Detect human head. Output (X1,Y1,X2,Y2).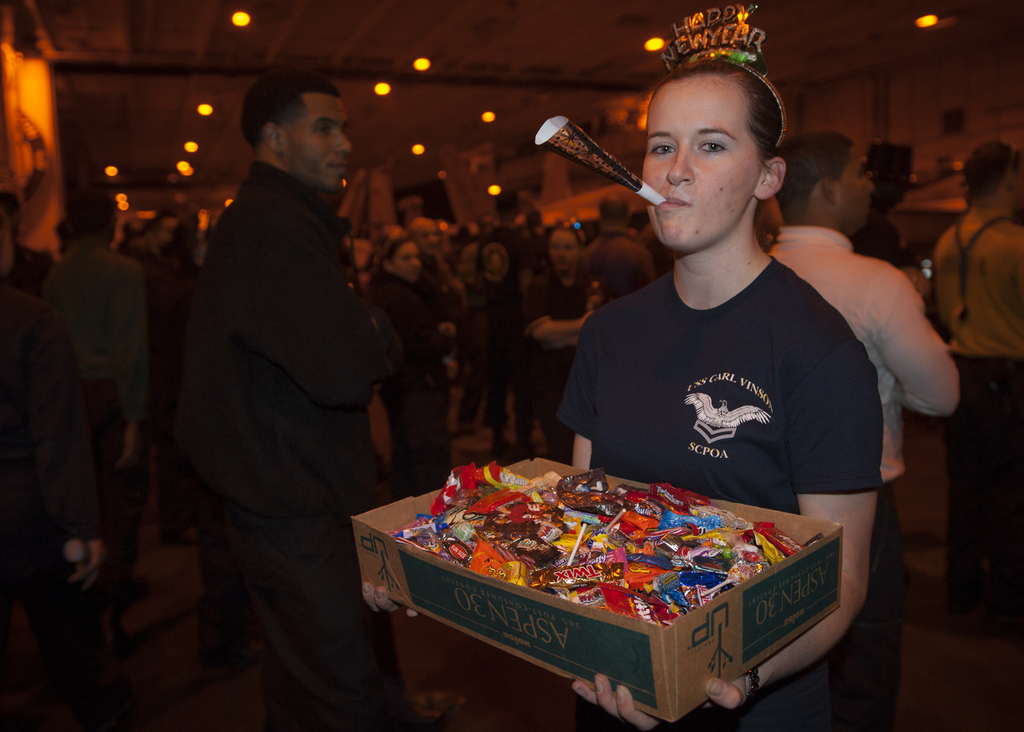
(148,215,177,252).
